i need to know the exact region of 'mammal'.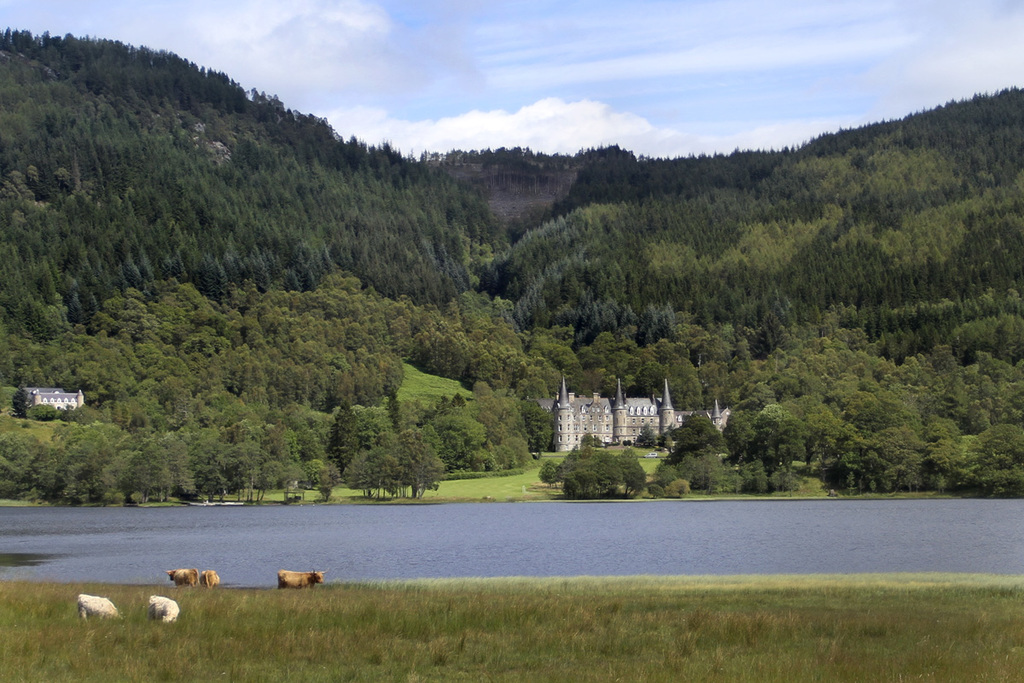
Region: (276, 569, 327, 591).
